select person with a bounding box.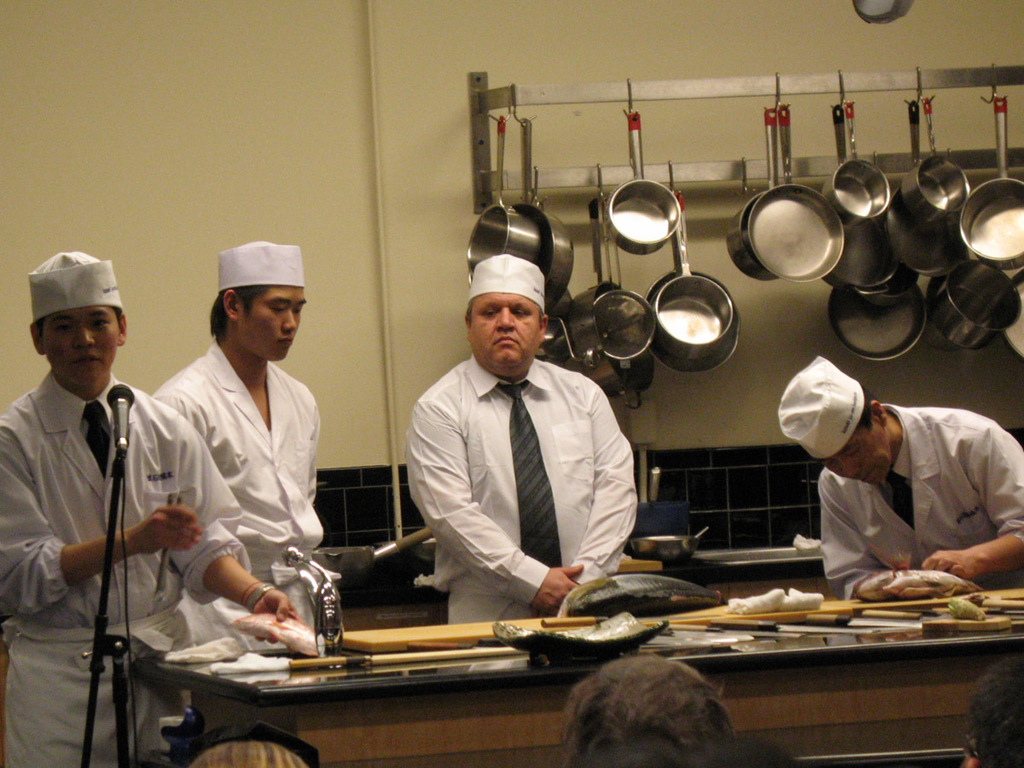
<region>150, 242, 319, 636</region>.
